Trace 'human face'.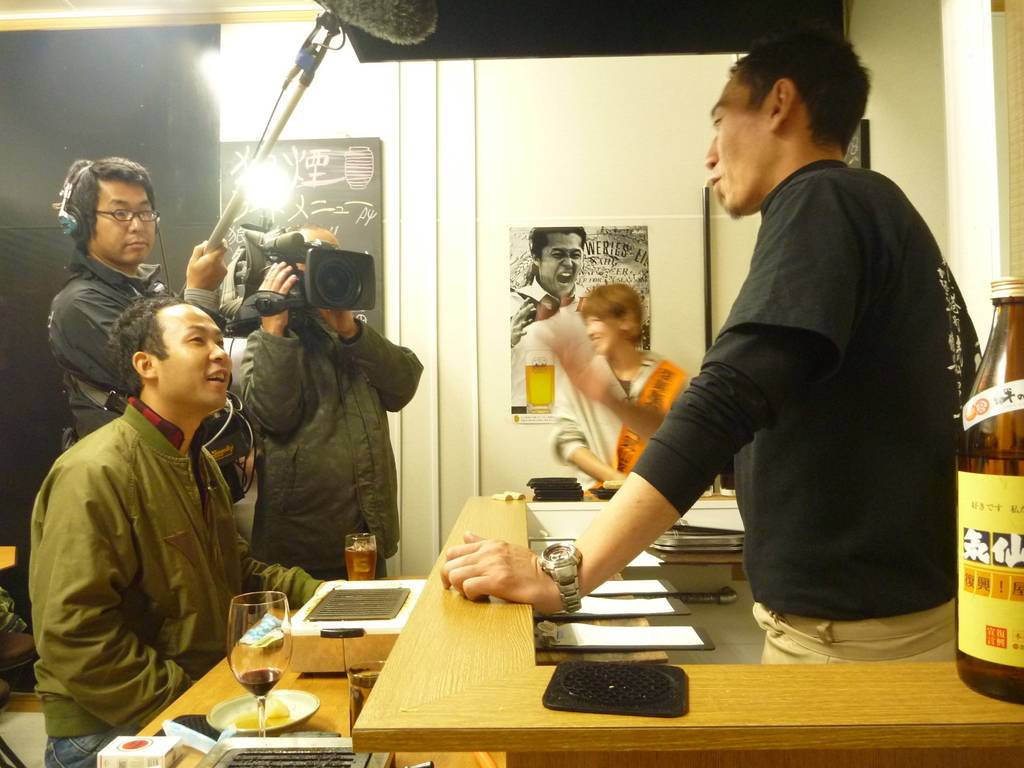
Traced to {"x1": 542, "y1": 236, "x2": 583, "y2": 298}.
